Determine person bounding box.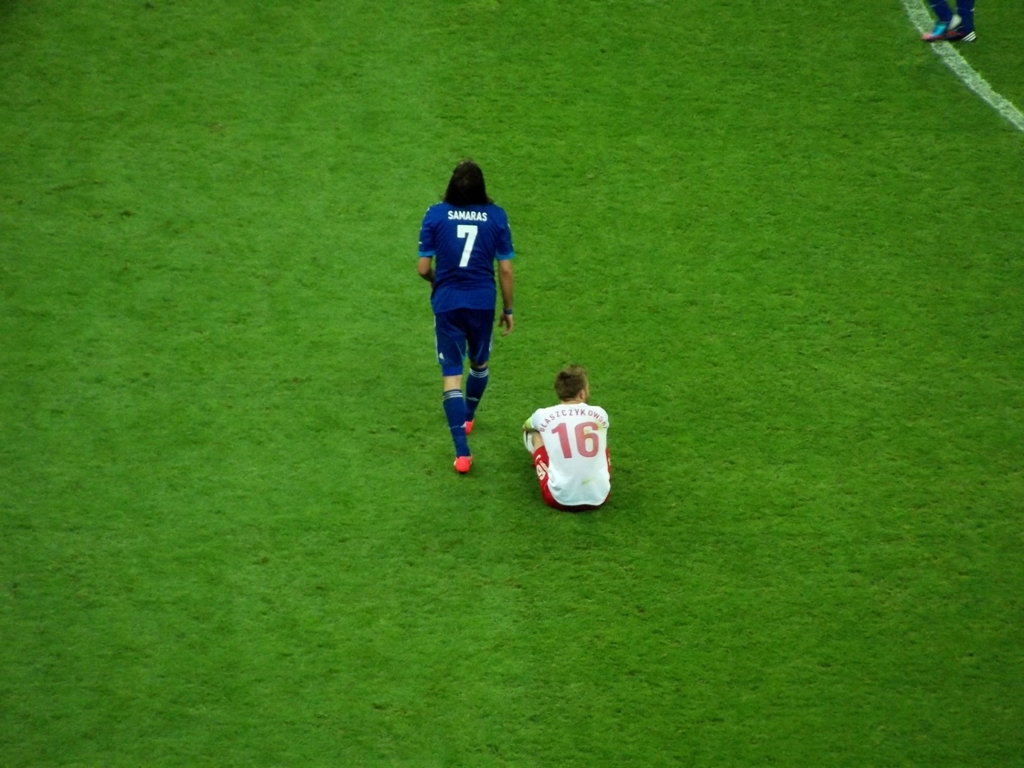
Determined: 519/366/612/509.
